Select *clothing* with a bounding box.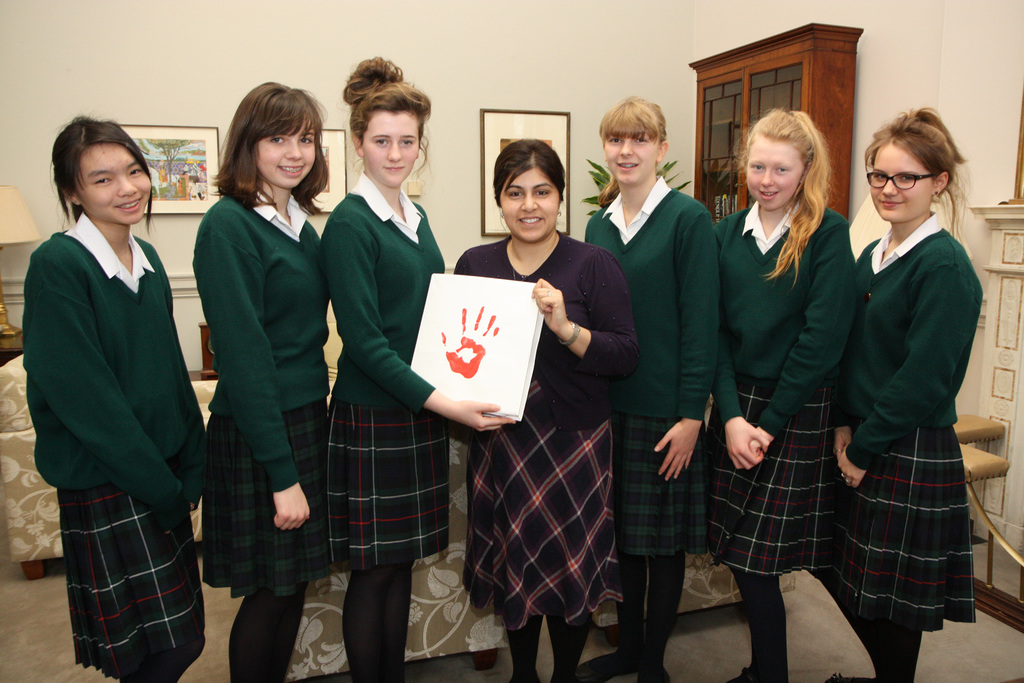
<region>706, 197, 845, 584</region>.
